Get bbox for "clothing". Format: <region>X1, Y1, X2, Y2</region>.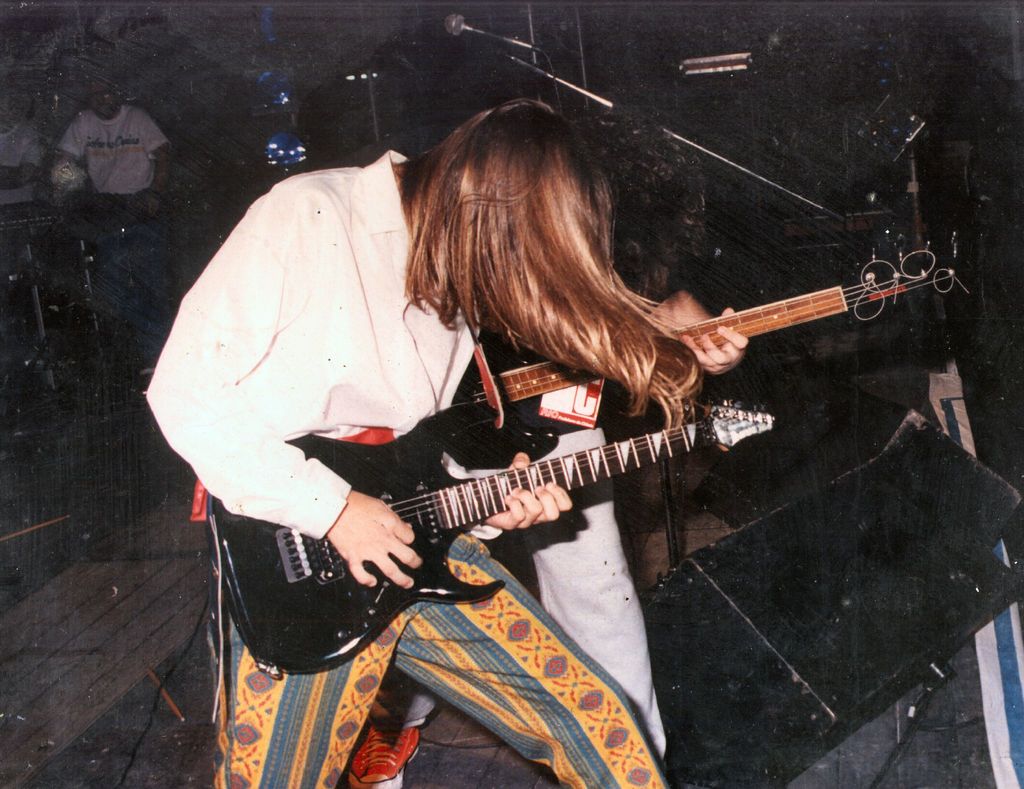
<region>0, 120, 50, 200</region>.
